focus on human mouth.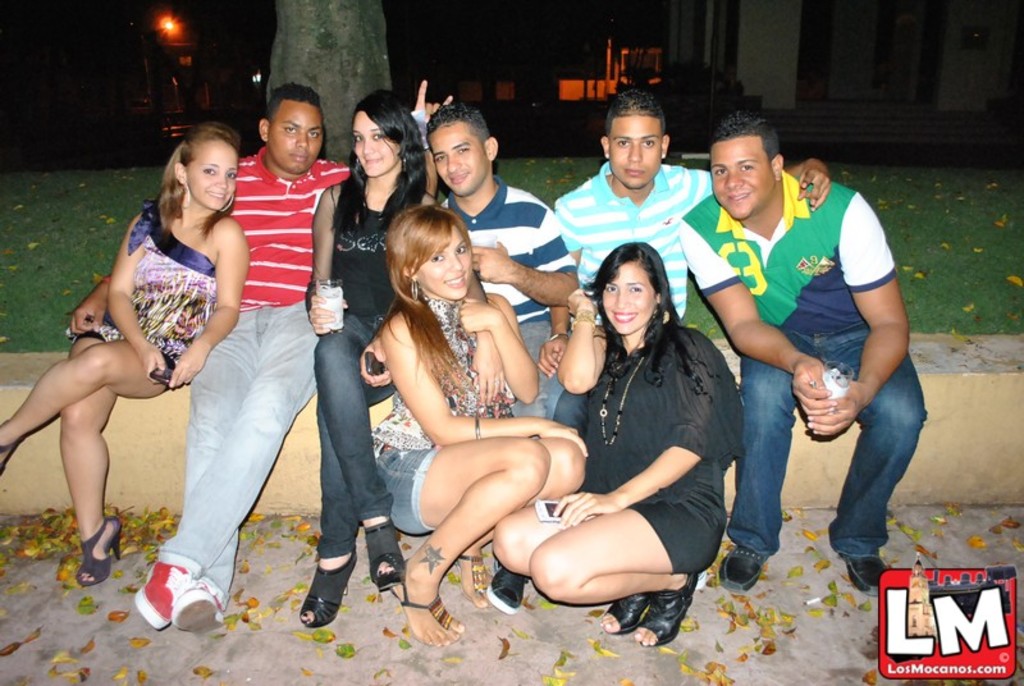
Focused at left=614, top=315, right=637, bottom=326.
